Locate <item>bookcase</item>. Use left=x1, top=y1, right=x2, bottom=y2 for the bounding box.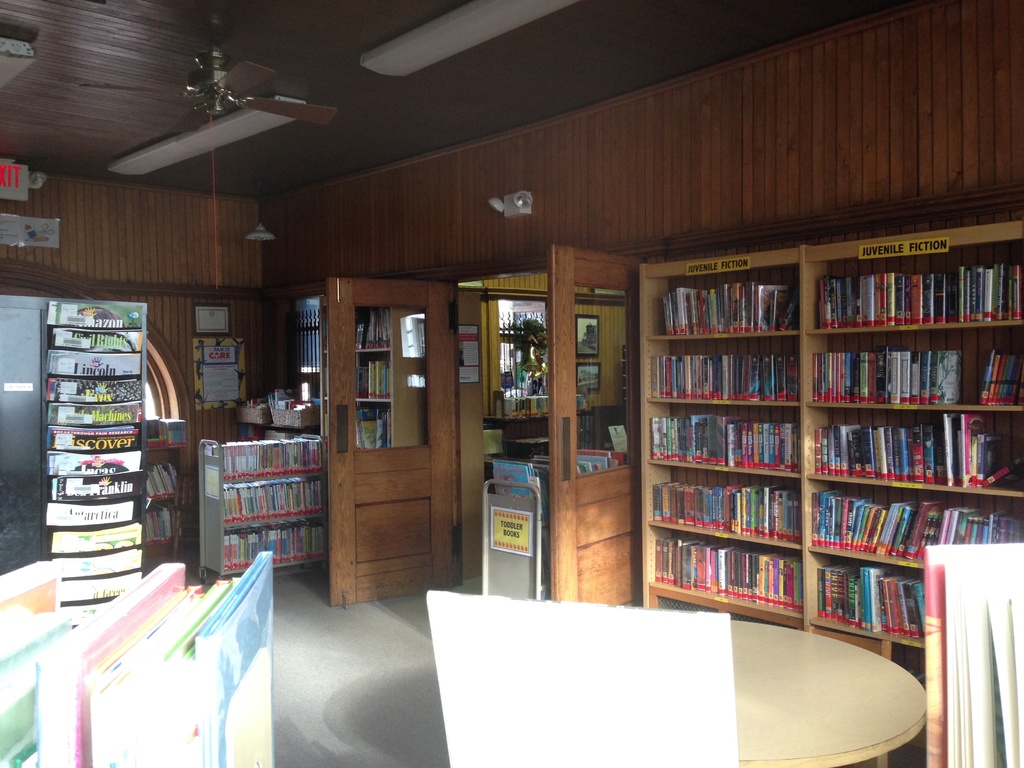
left=34, top=302, right=156, bottom=628.
